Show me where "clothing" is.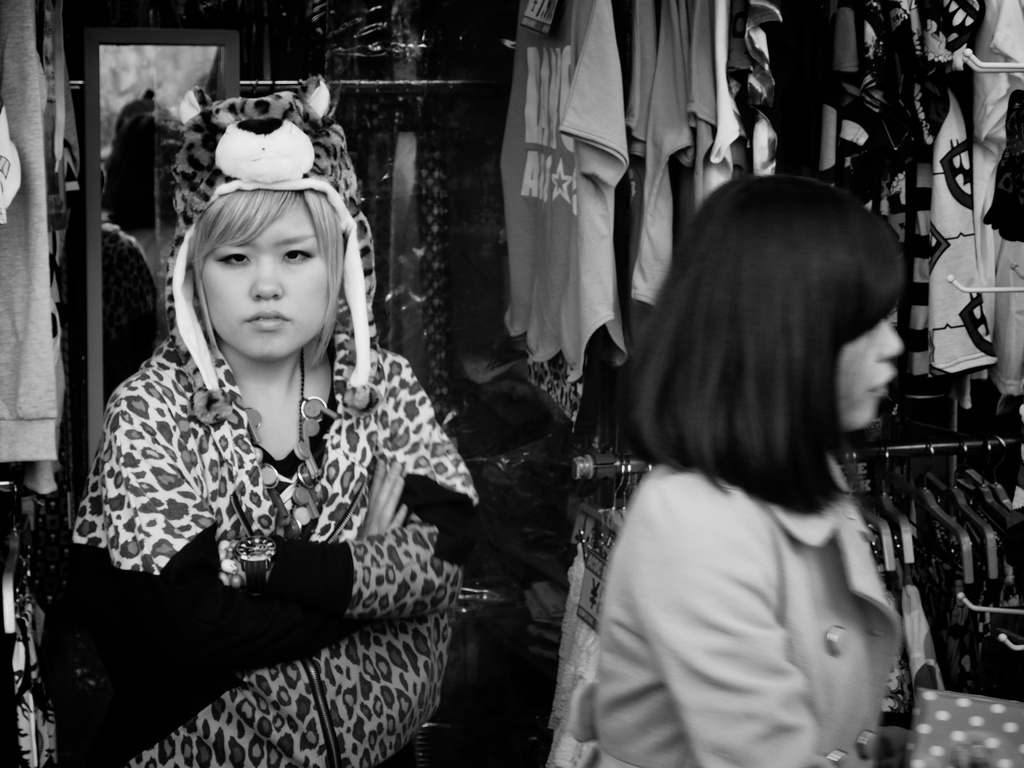
"clothing" is at box(56, 251, 475, 752).
